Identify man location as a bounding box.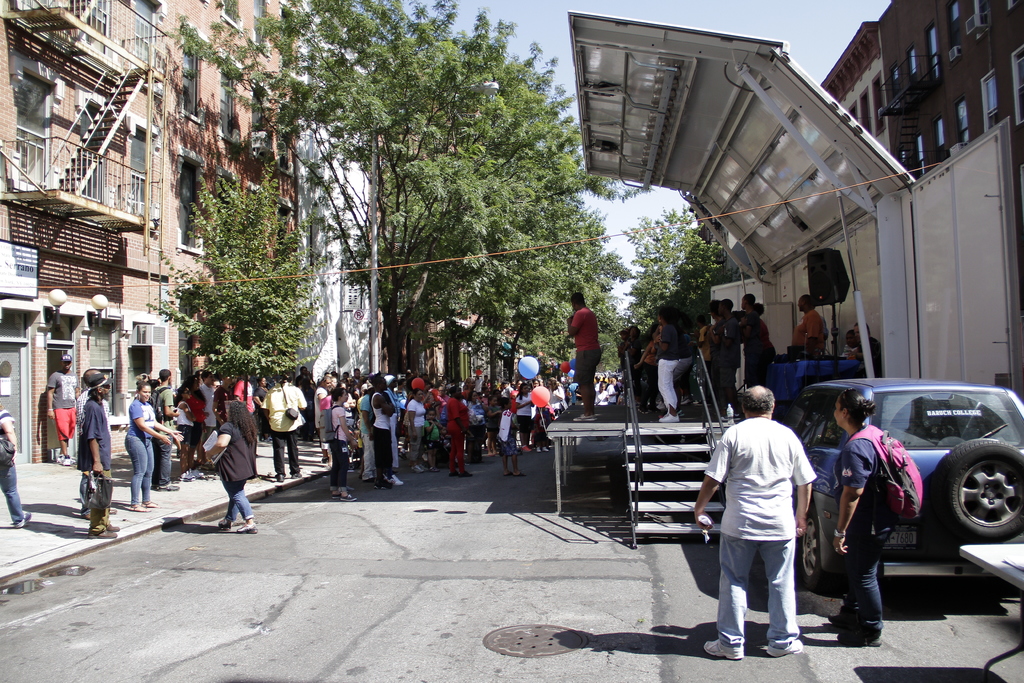
[left=845, top=321, right=882, bottom=376].
